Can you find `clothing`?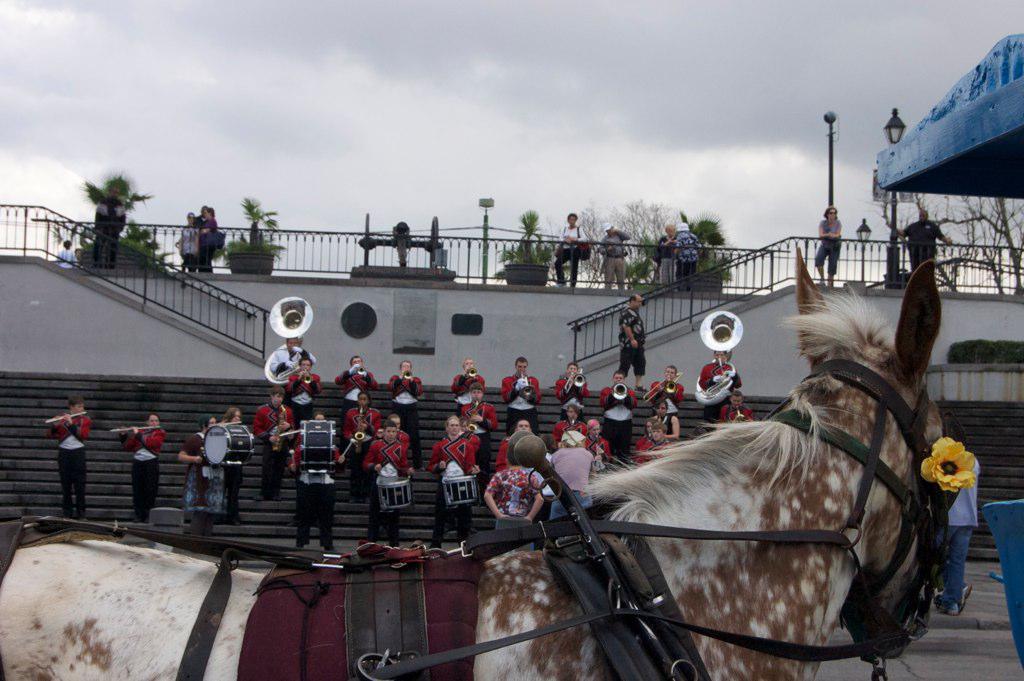
Yes, bounding box: [553,422,593,446].
